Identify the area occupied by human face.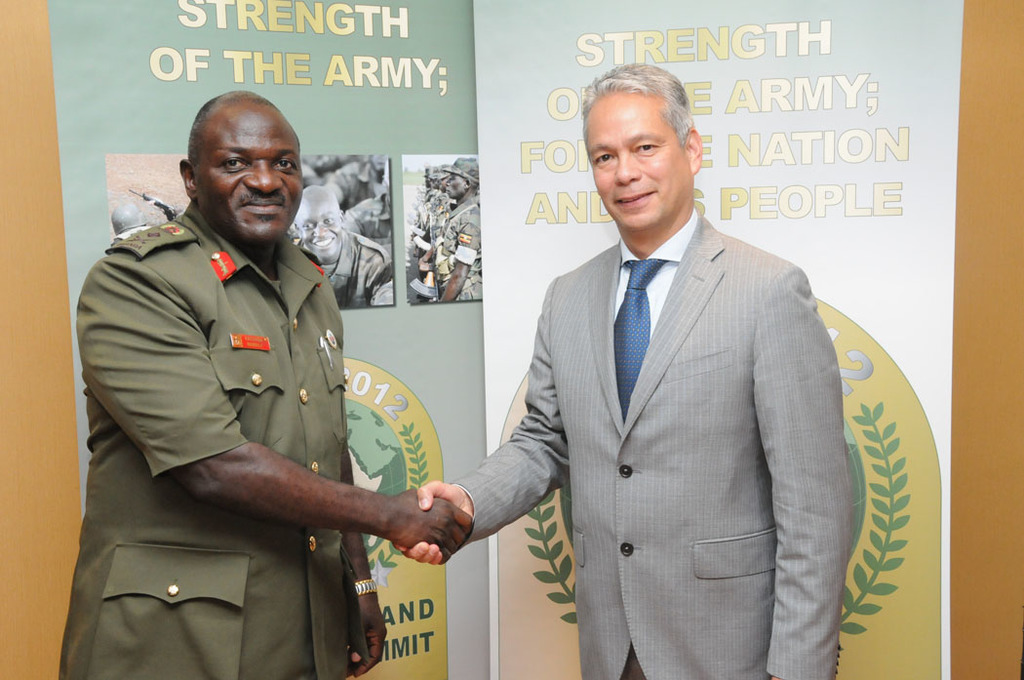
Area: detection(585, 93, 687, 230).
